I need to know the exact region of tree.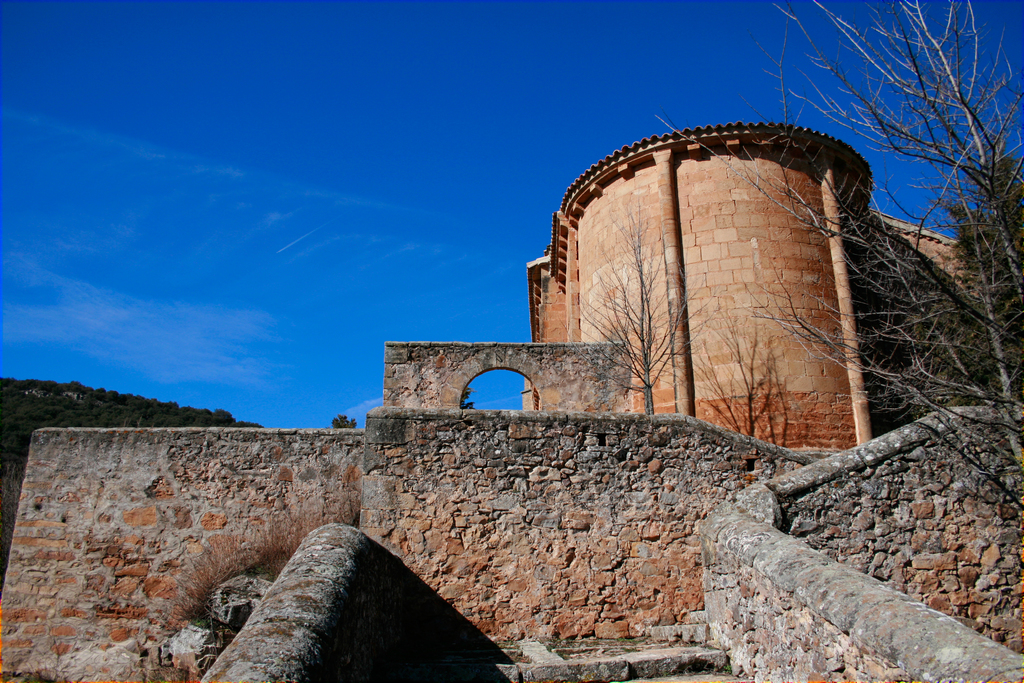
Region: box=[579, 202, 673, 422].
